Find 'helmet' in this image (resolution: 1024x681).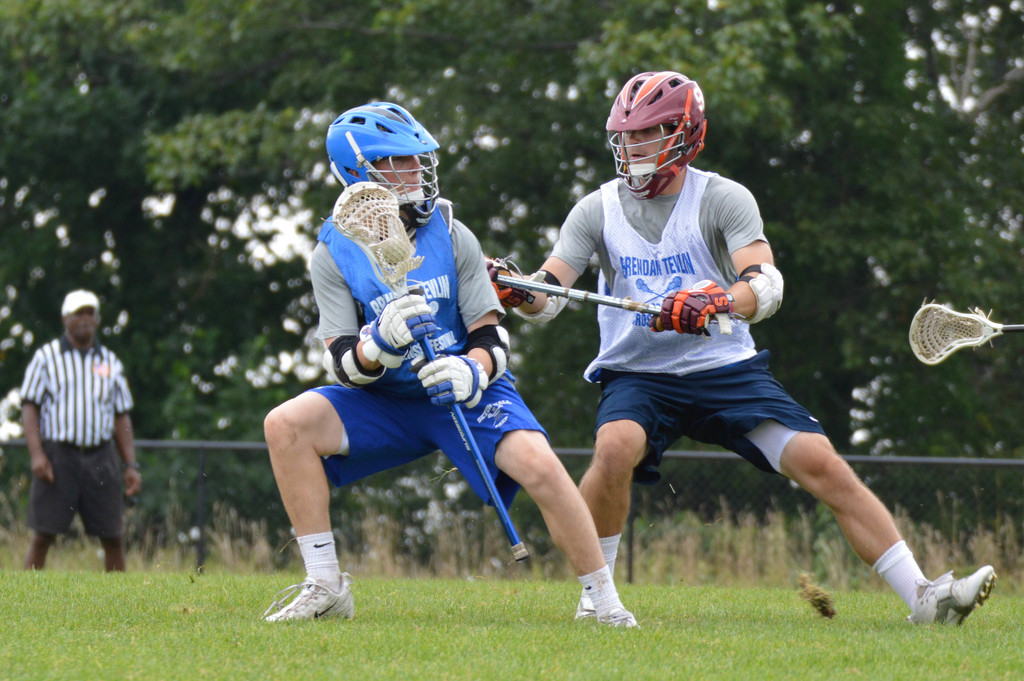
pyautogui.locateOnScreen(605, 71, 708, 201).
